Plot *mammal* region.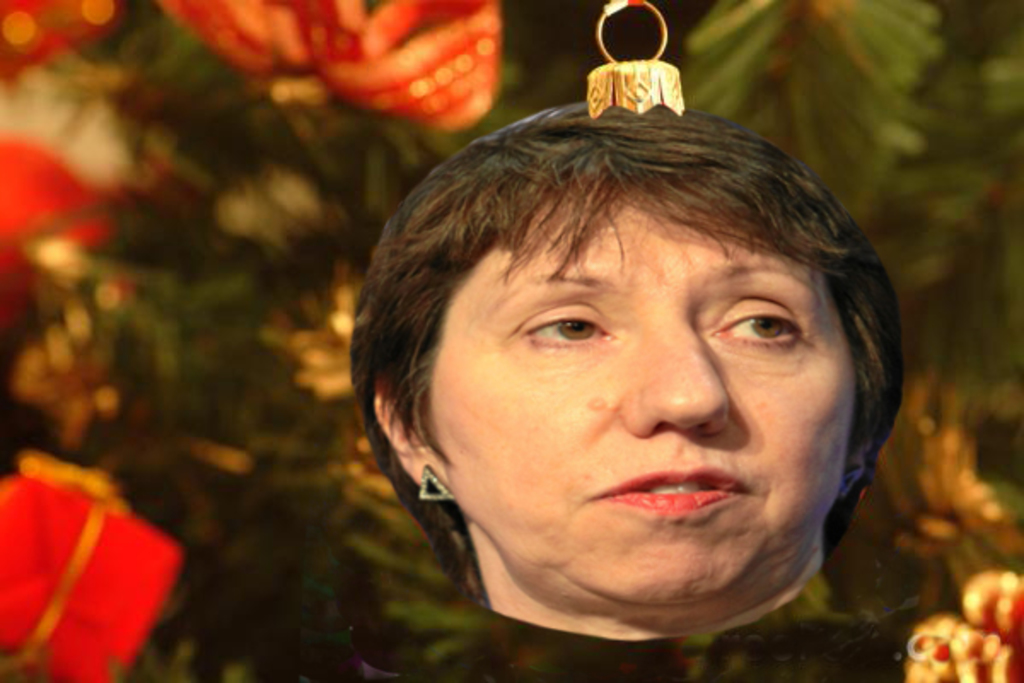
Plotted at [x1=335, y1=102, x2=915, y2=656].
